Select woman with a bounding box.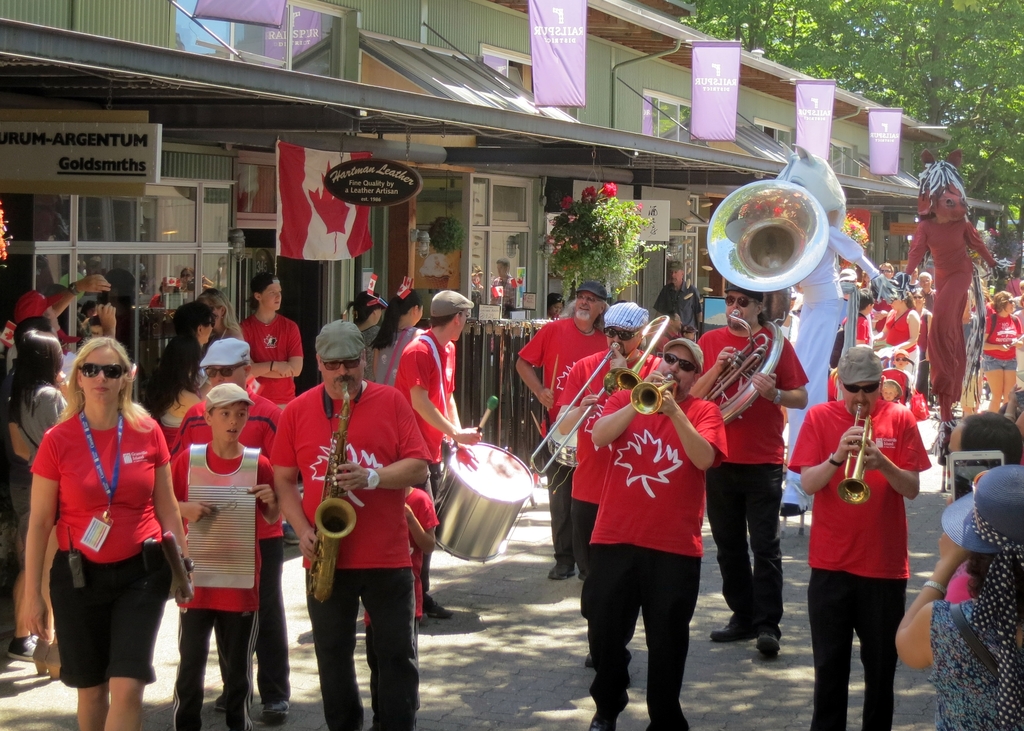
box=[970, 293, 1023, 399].
